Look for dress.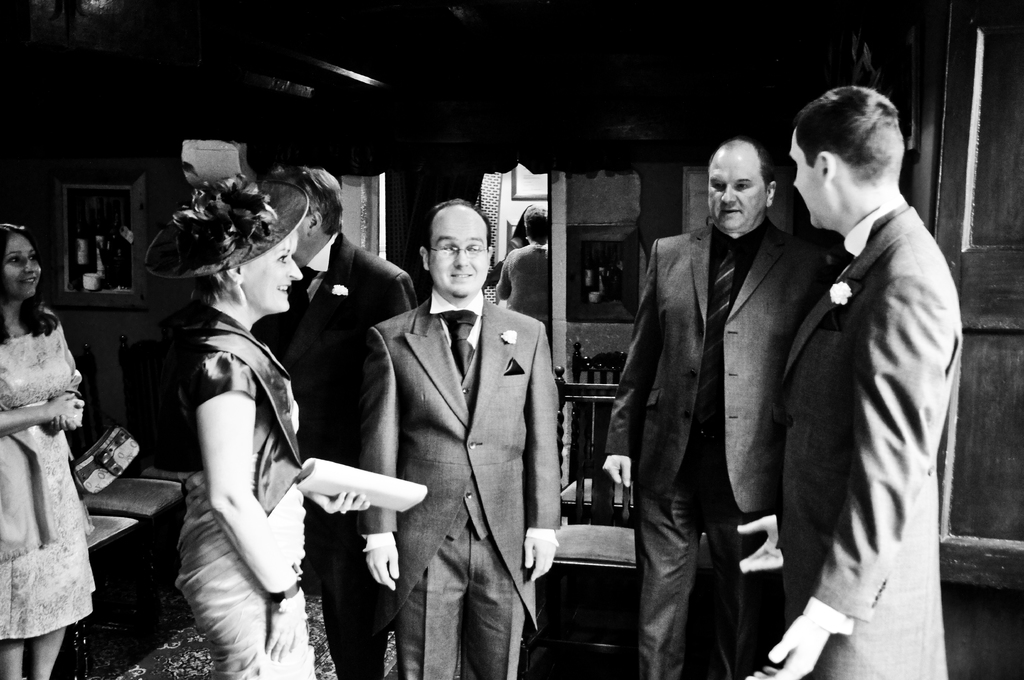
Found: detection(175, 381, 321, 679).
